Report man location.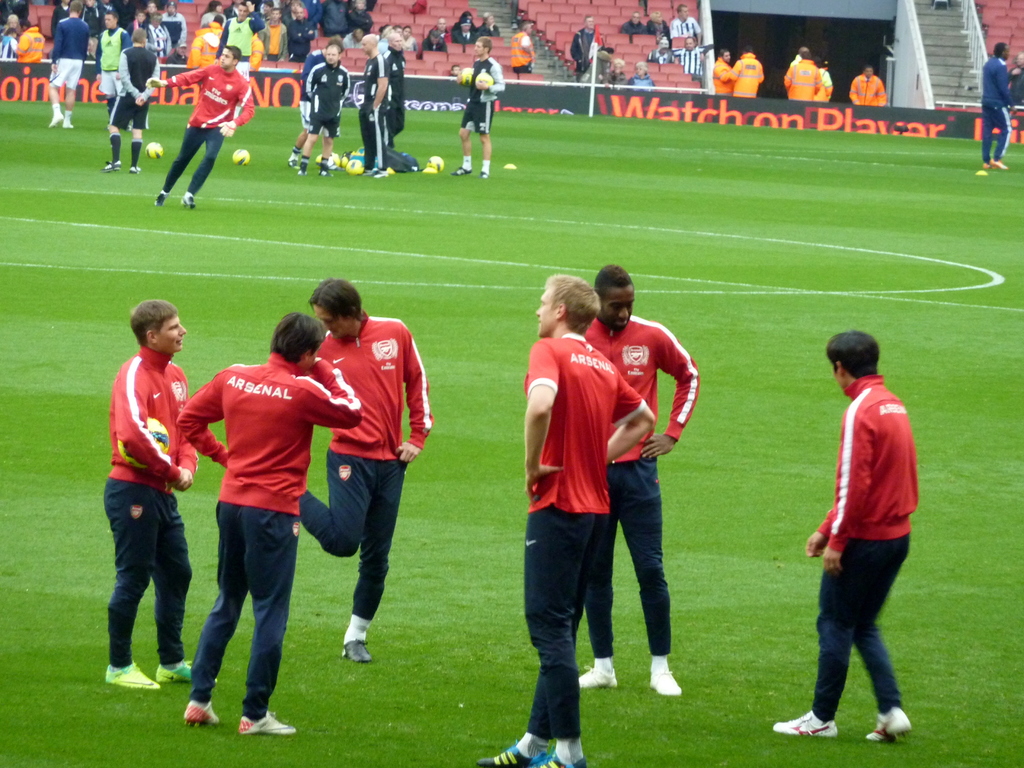
Report: 47 0 90 129.
